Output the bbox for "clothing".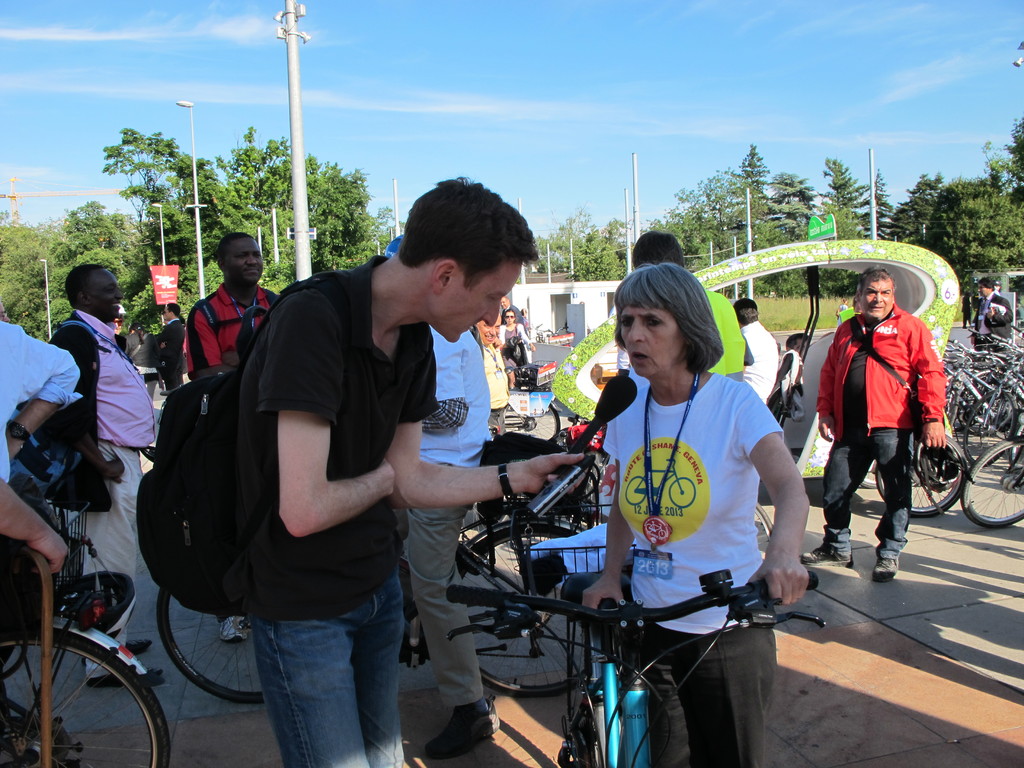
left=186, top=284, right=279, bottom=625.
